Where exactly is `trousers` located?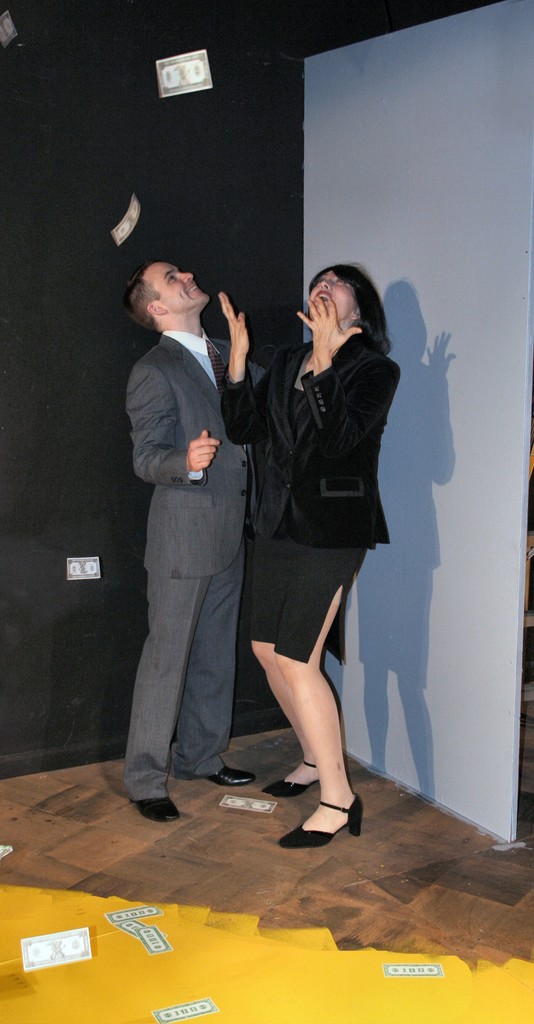
Its bounding box is 131,483,248,776.
